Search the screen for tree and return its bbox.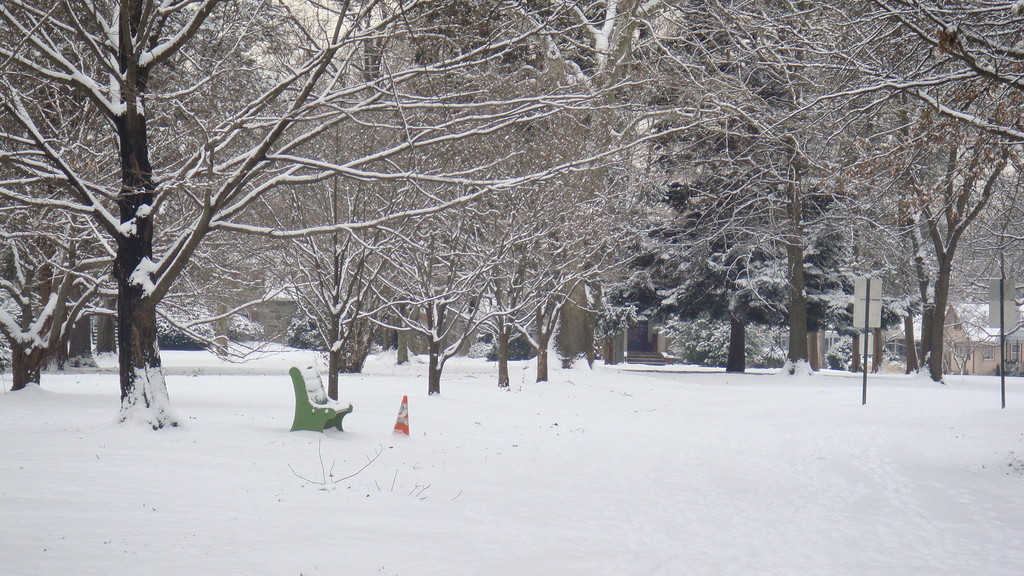
Found: <region>529, 95, 638, 374</region>.
